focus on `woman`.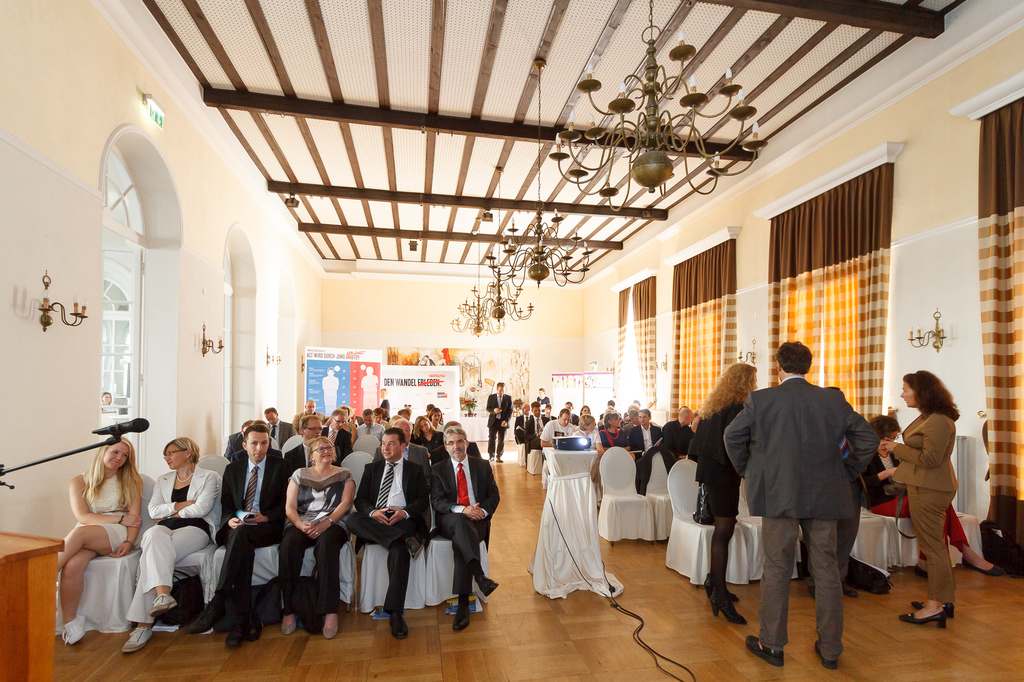
Focused at x1=280, y1=436, x2=355, y2=637.
